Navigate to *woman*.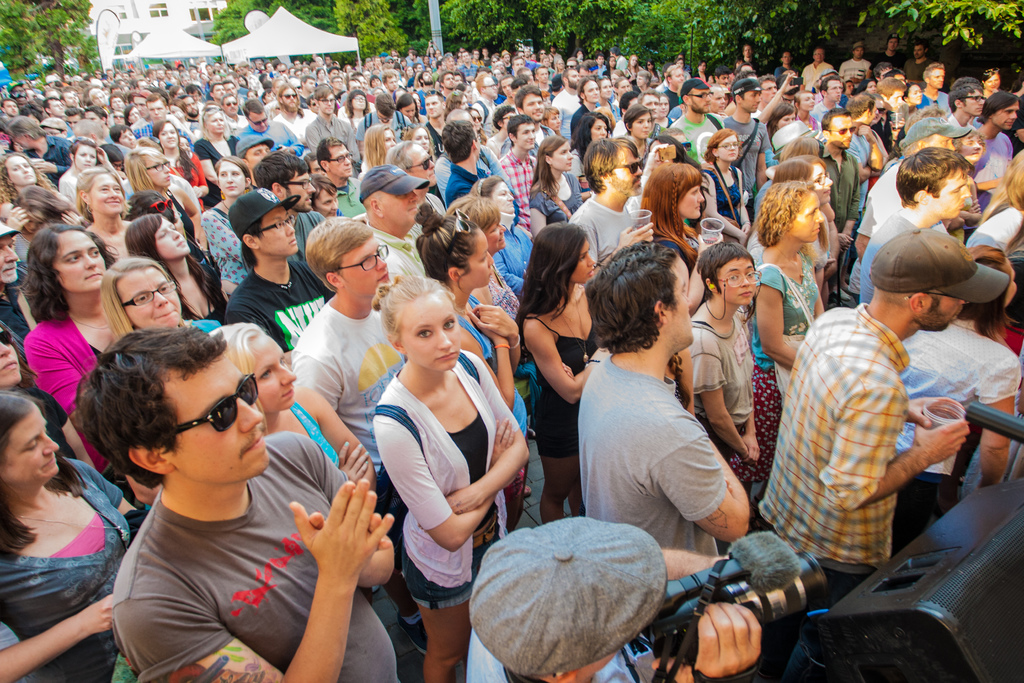
Navigation target: bbox=[406, 197, 549, 531].
